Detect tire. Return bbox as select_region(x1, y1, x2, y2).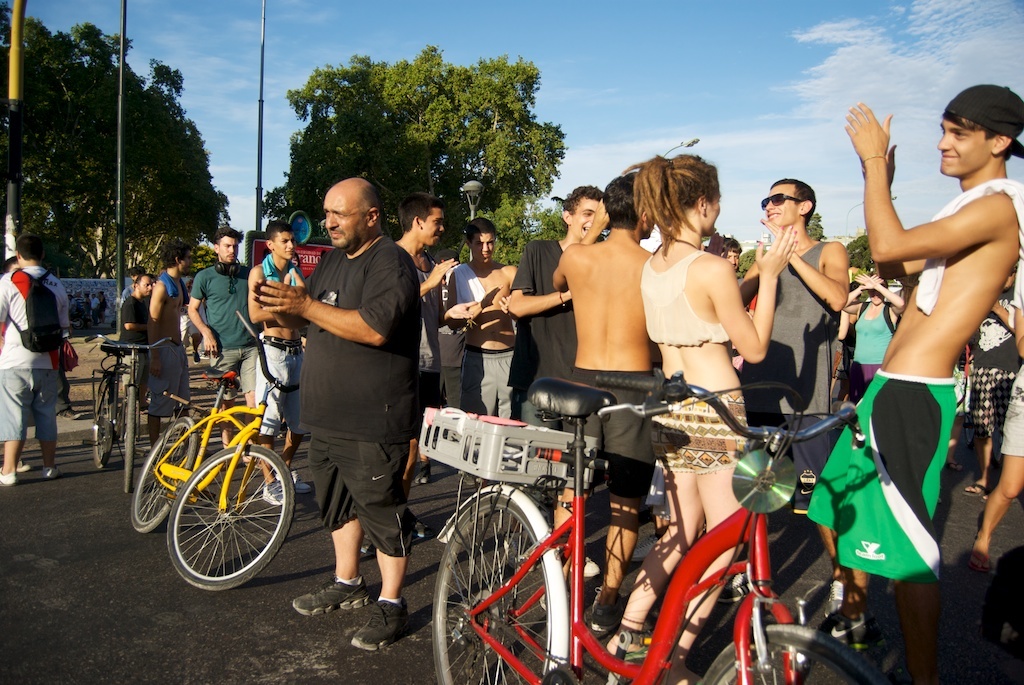
select_region(161, 428, 280, 600).
